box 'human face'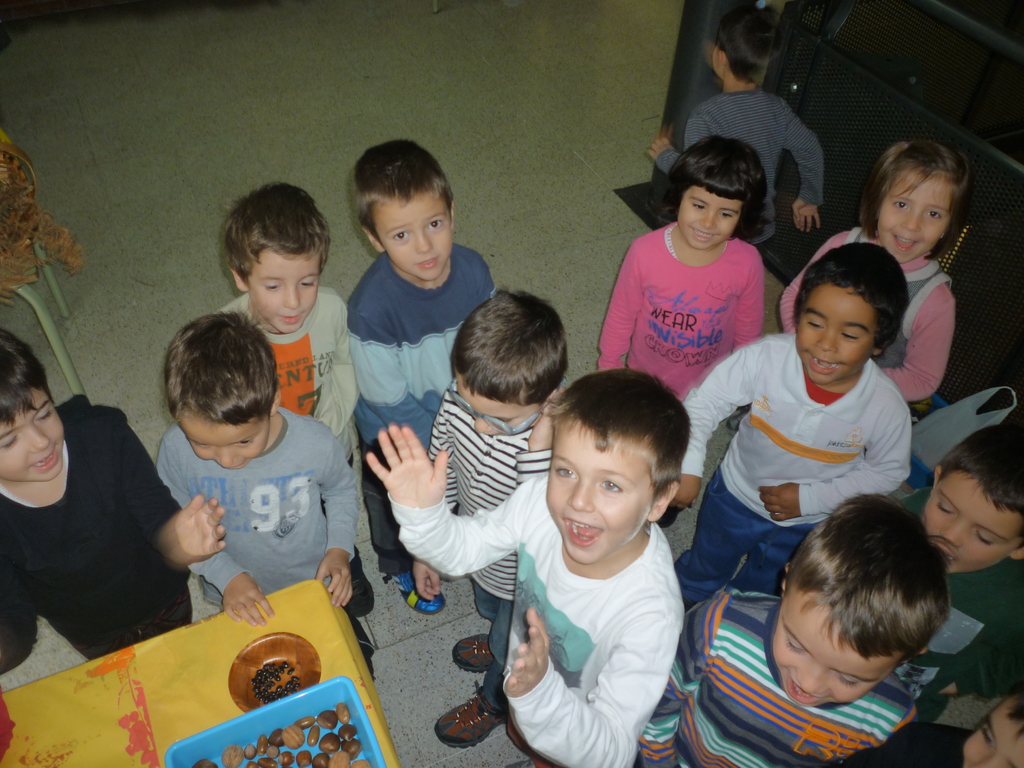
(0,373,67,481)
